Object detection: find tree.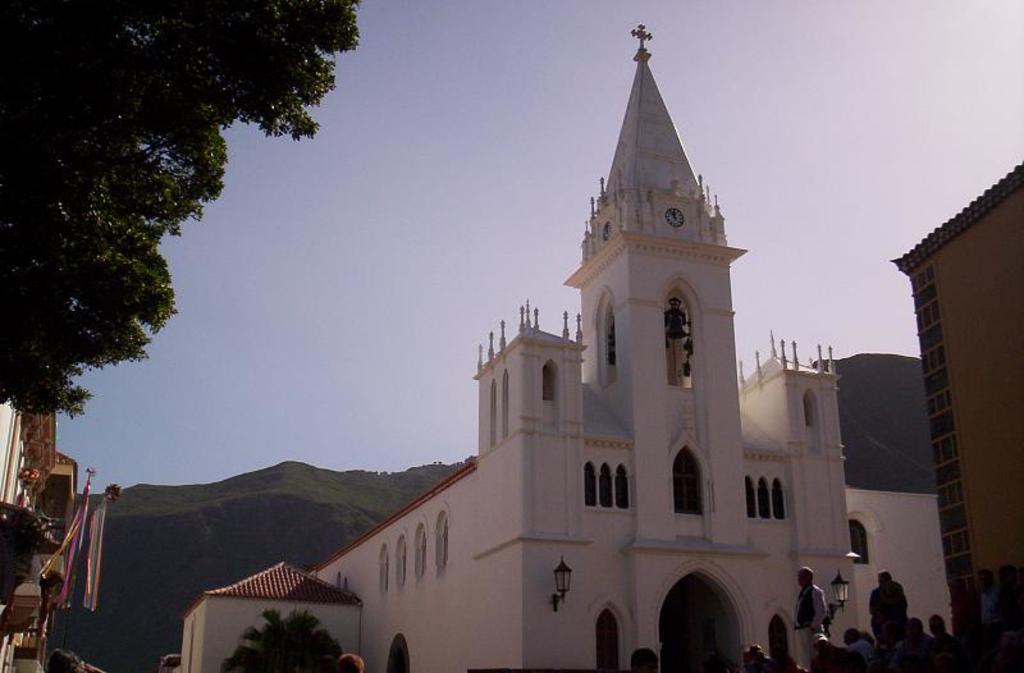
219, 610, 347, 672.
